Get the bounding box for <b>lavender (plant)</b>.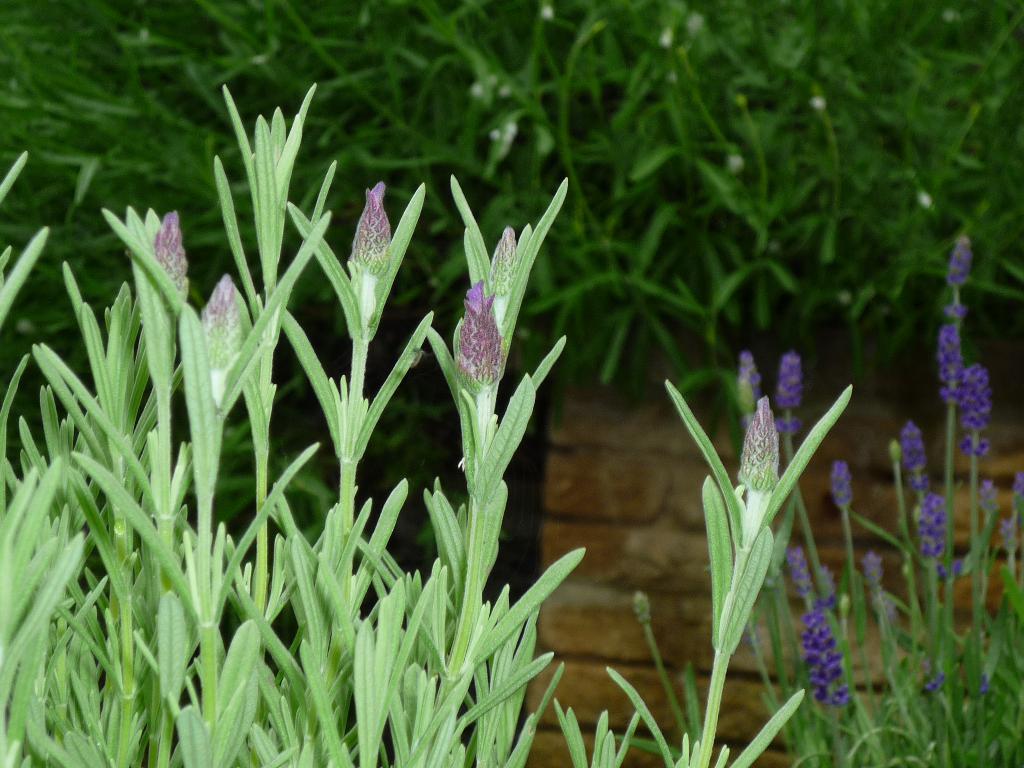
rect(916, 483, 961, 658).
